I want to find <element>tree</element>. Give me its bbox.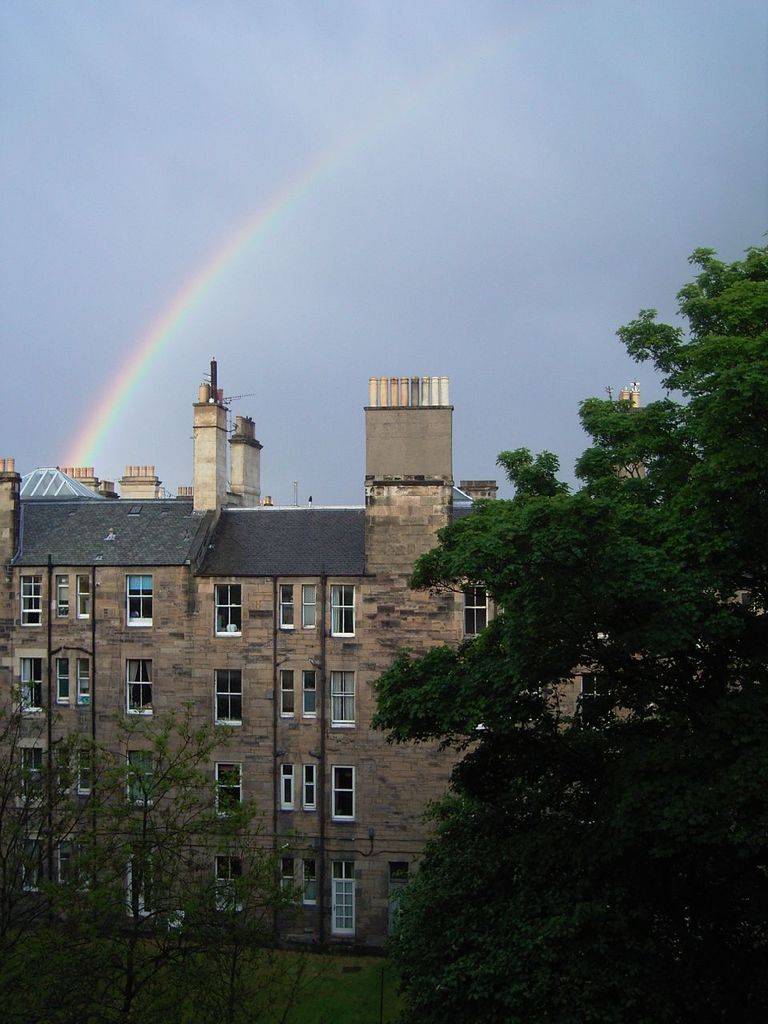
0 681 141 1017.
